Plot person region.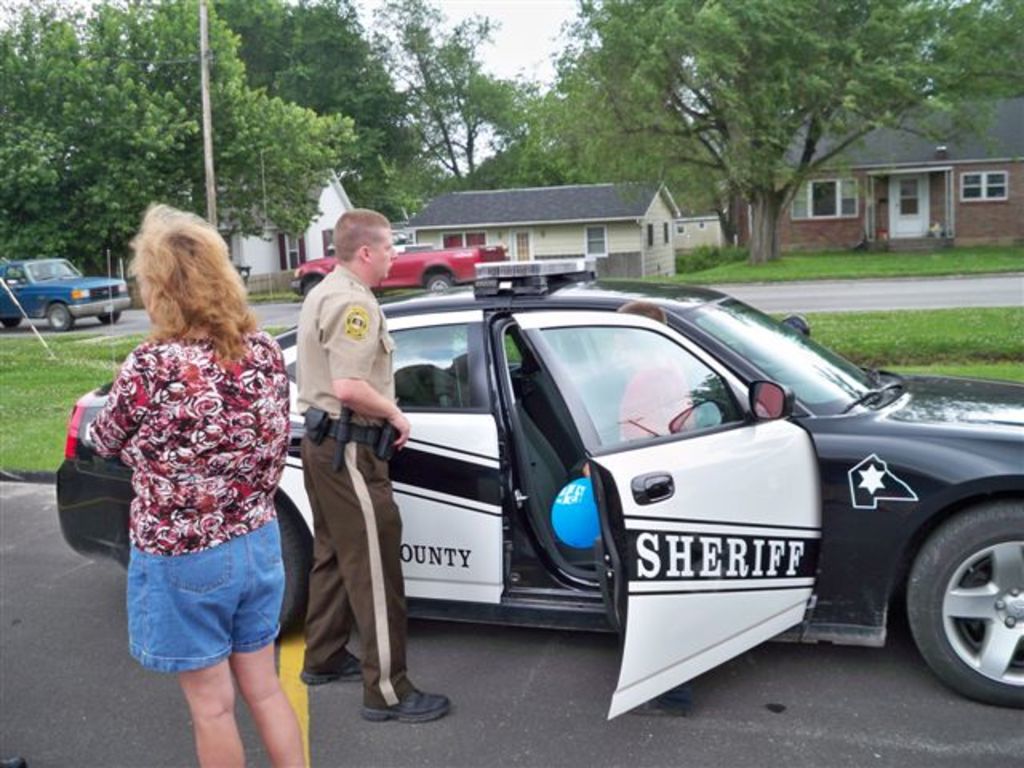
Plotted at bbox(608, 301, 715, 517).
